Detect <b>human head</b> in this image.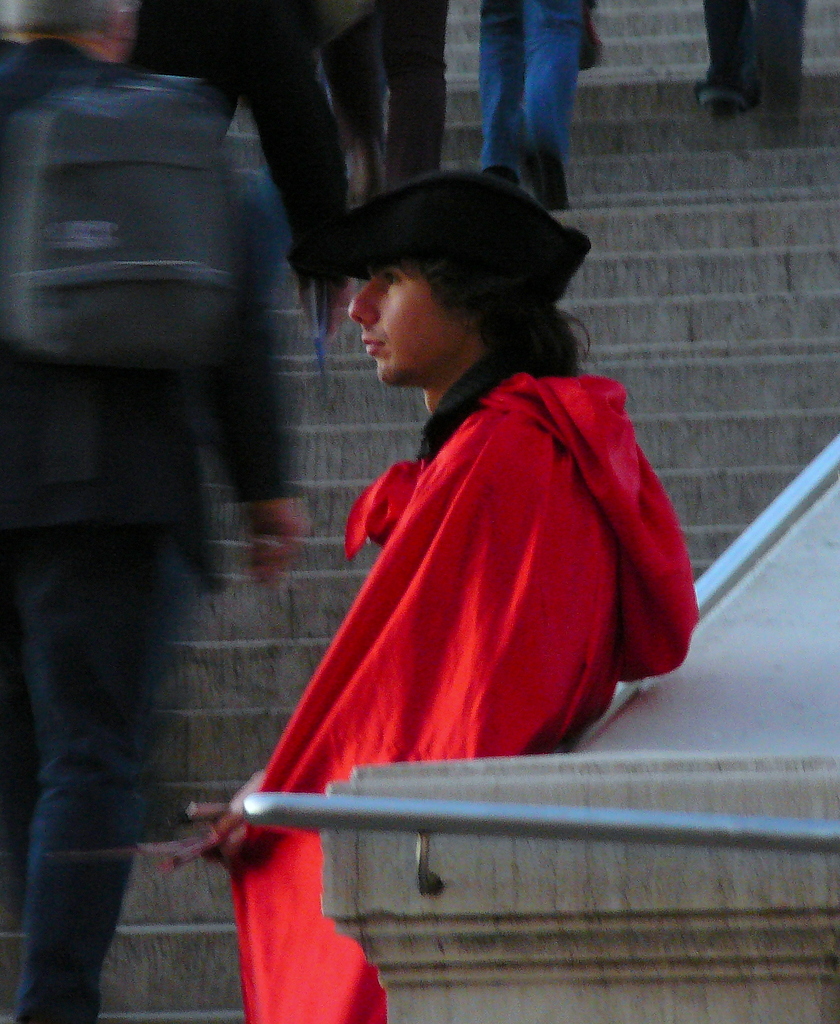
Detection: 346,243,586,387.
